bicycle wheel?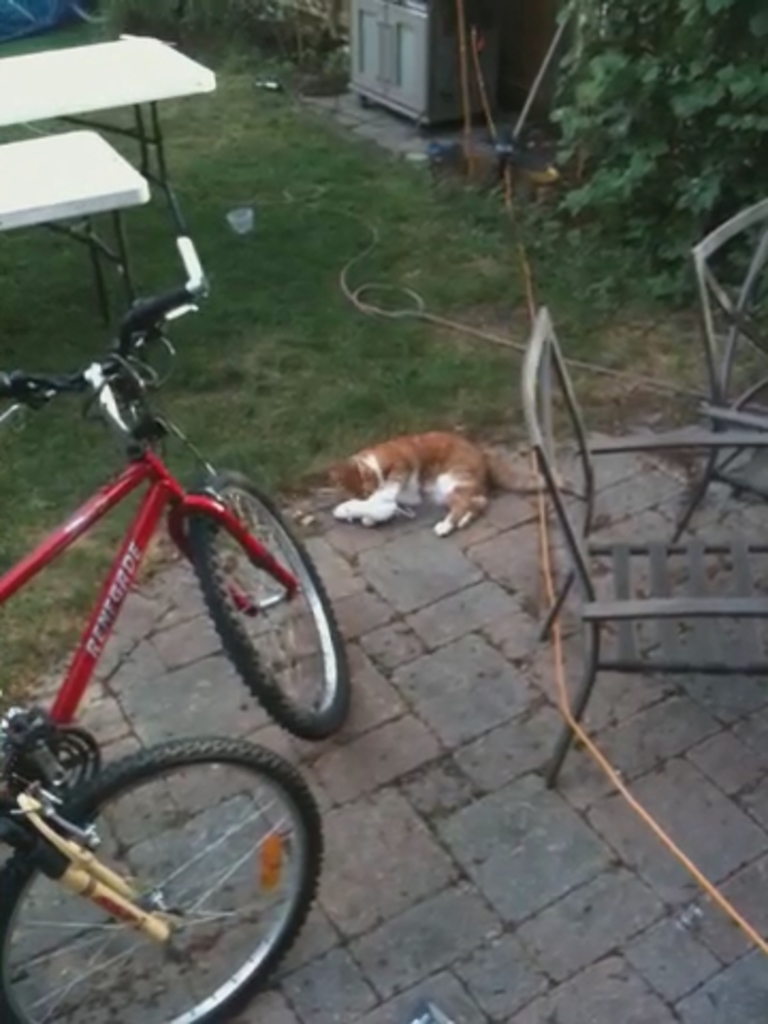
(x1=0, y1=725, x2=329, y2=1022)
